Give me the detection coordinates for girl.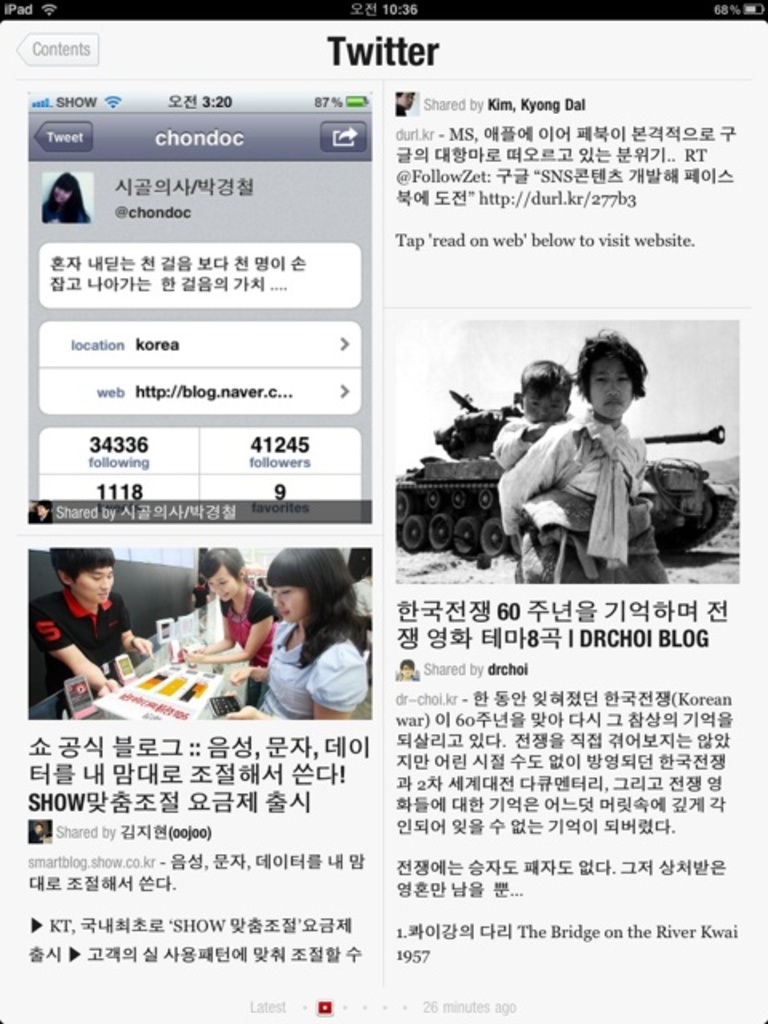
detection(194, 547, 269, 661).
